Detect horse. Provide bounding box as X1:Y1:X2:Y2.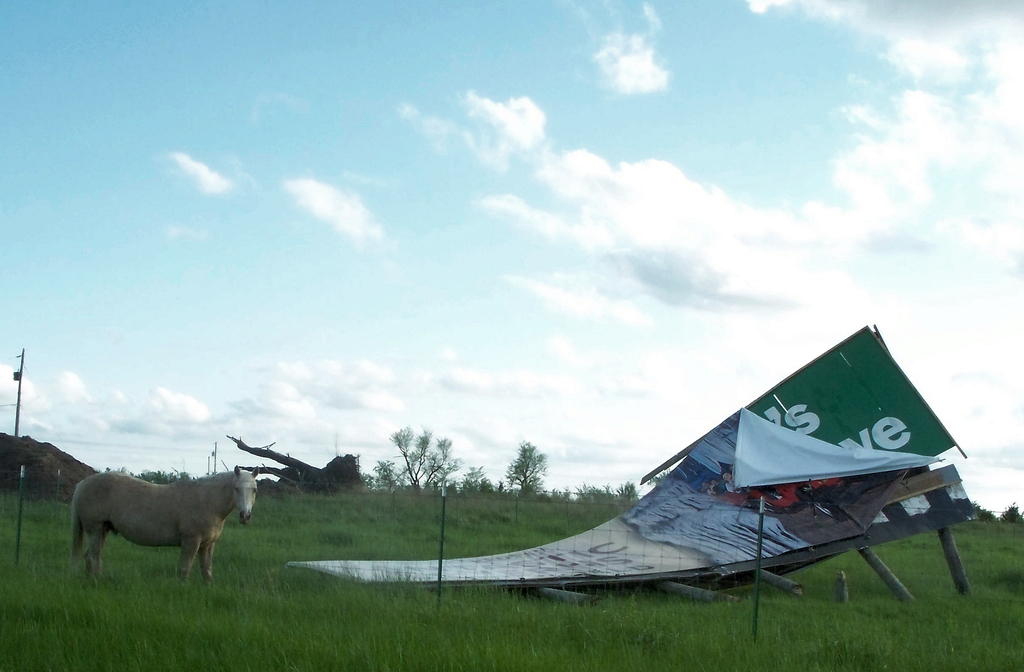
72:465:257:580.
